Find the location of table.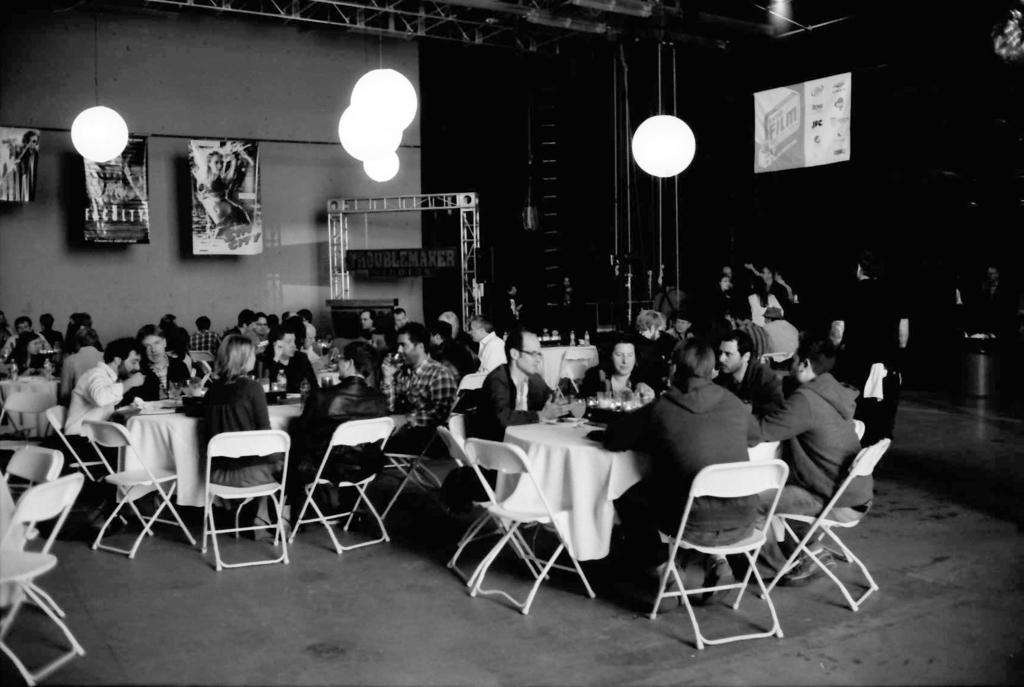
Location: bbox=(0, 370, 59, 442).
